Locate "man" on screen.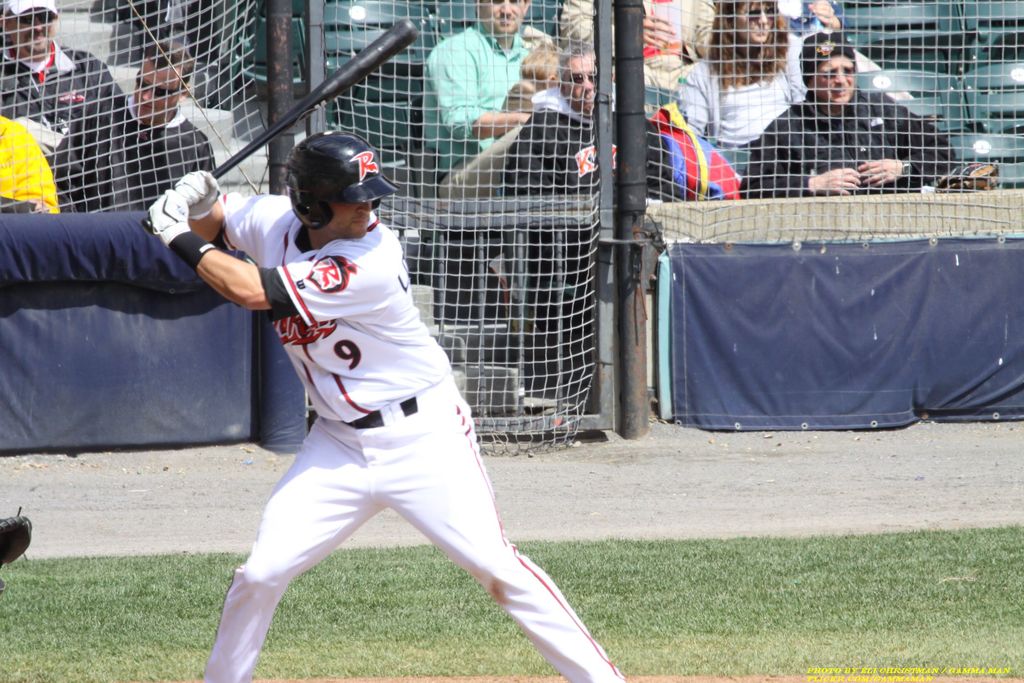
On screen at pyautogui.locateOnScreen(733, 24, 968, 202).
